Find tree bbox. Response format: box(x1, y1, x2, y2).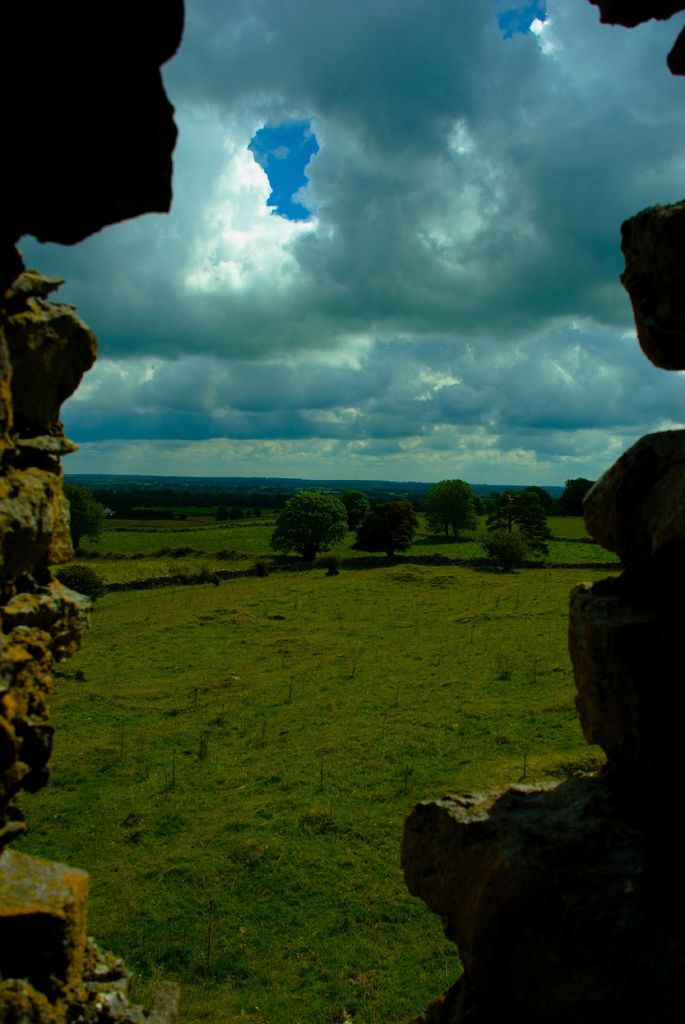
box(276, 481, 357, 561).
